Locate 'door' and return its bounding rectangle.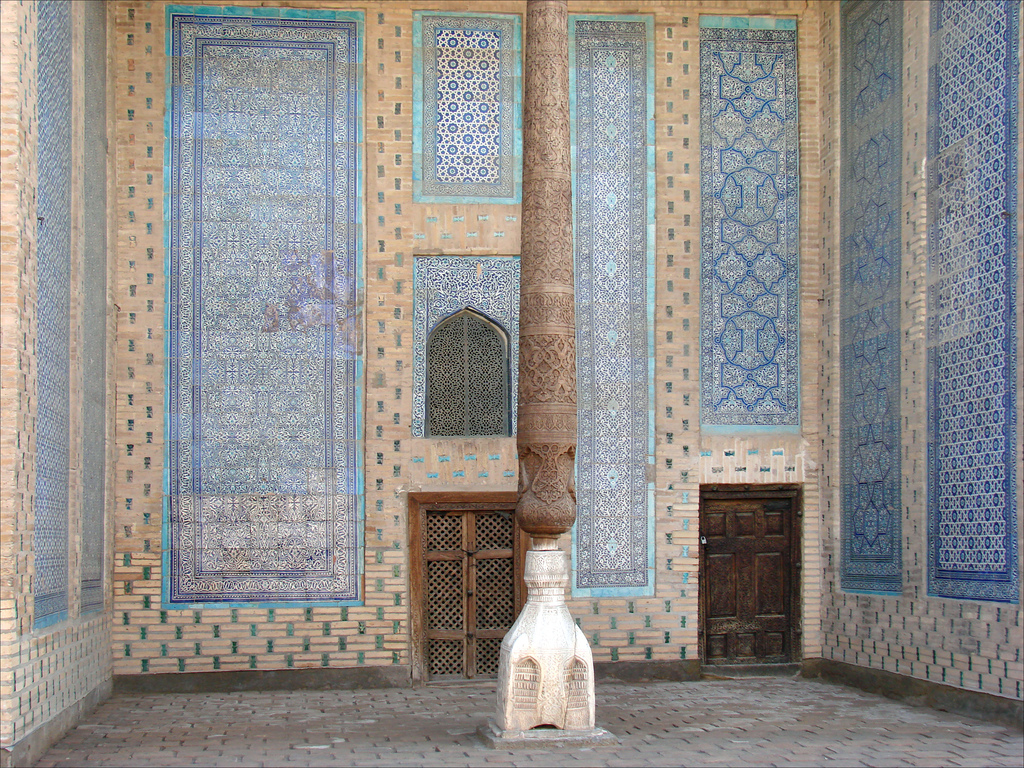
[691, 463, 801, 671].
